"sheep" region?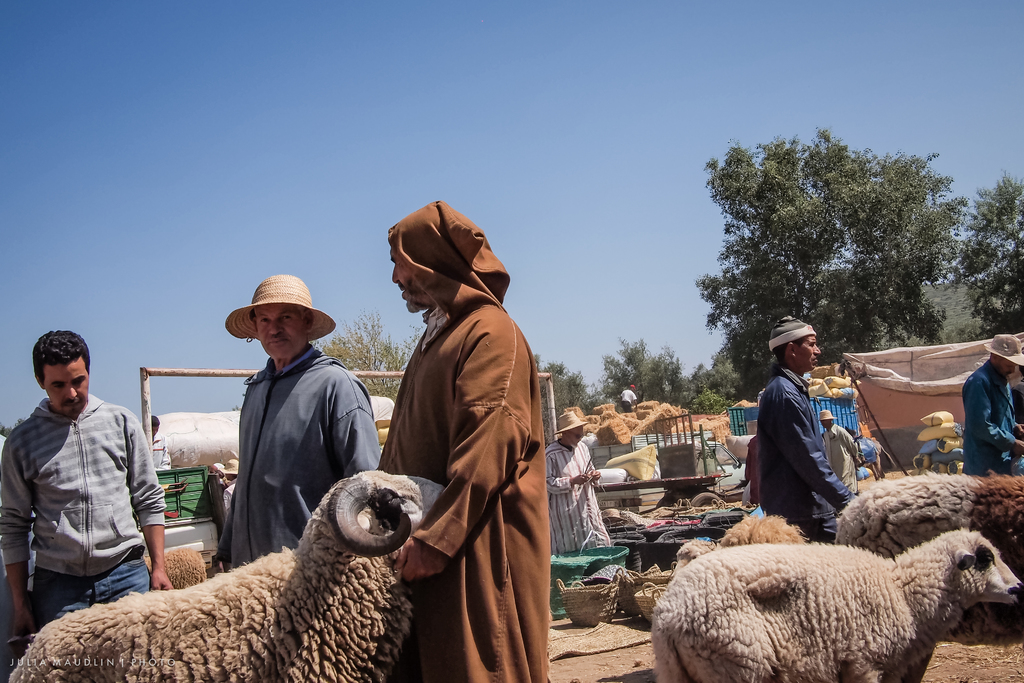
[650,525,1023,682]
